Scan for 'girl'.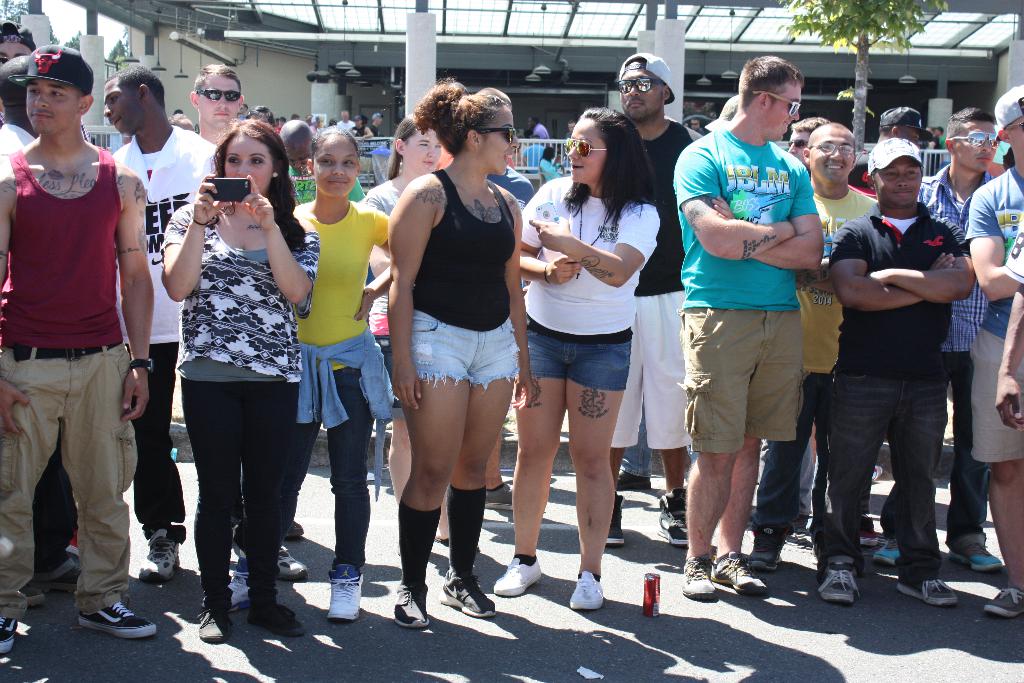
Scan result: <box>228,128,394,618</box>.
